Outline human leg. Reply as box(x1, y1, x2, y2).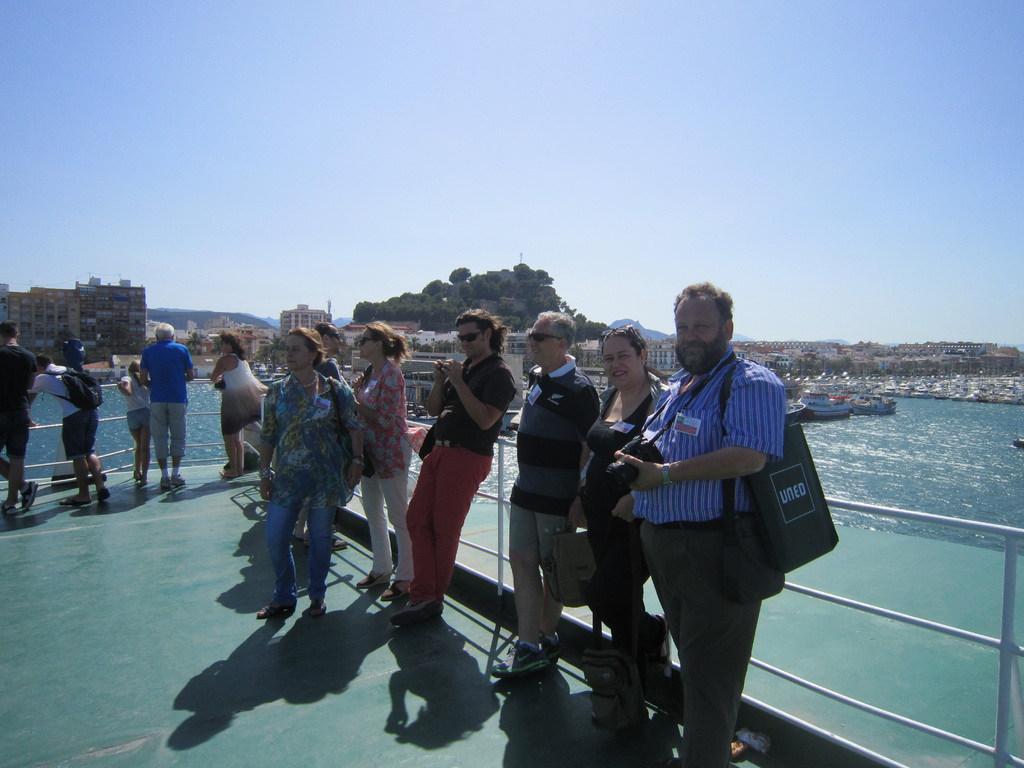
box(388, 439, 440, 627).
